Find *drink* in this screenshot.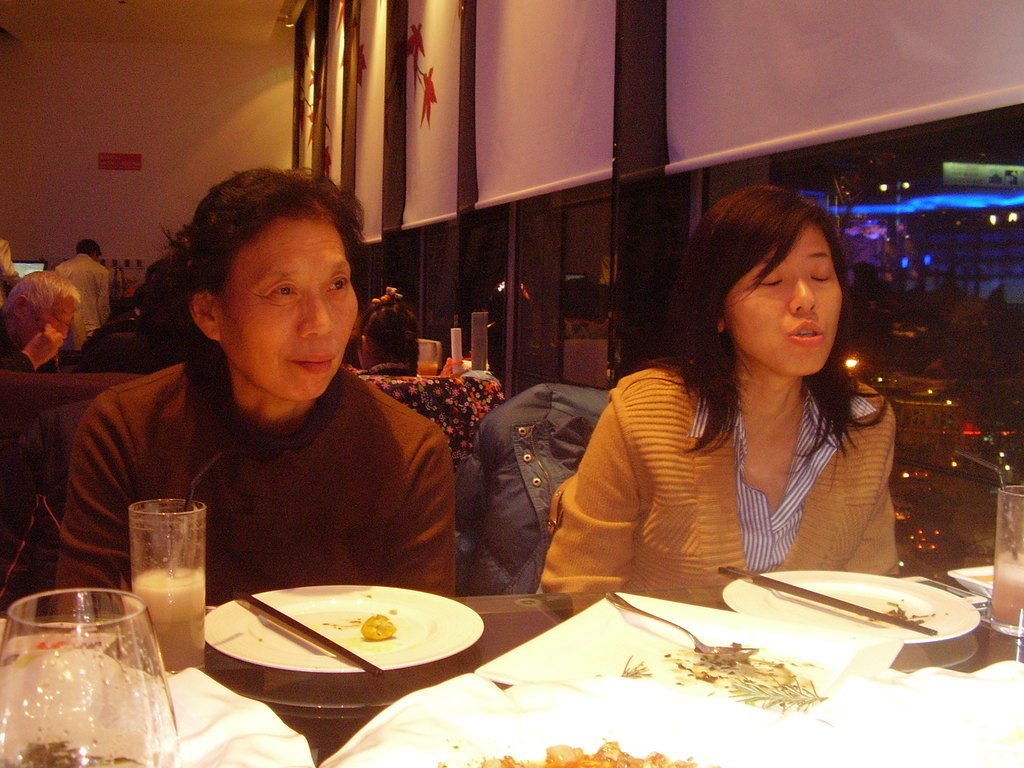
The bounding box for *drink* is (133,567,206,670).
